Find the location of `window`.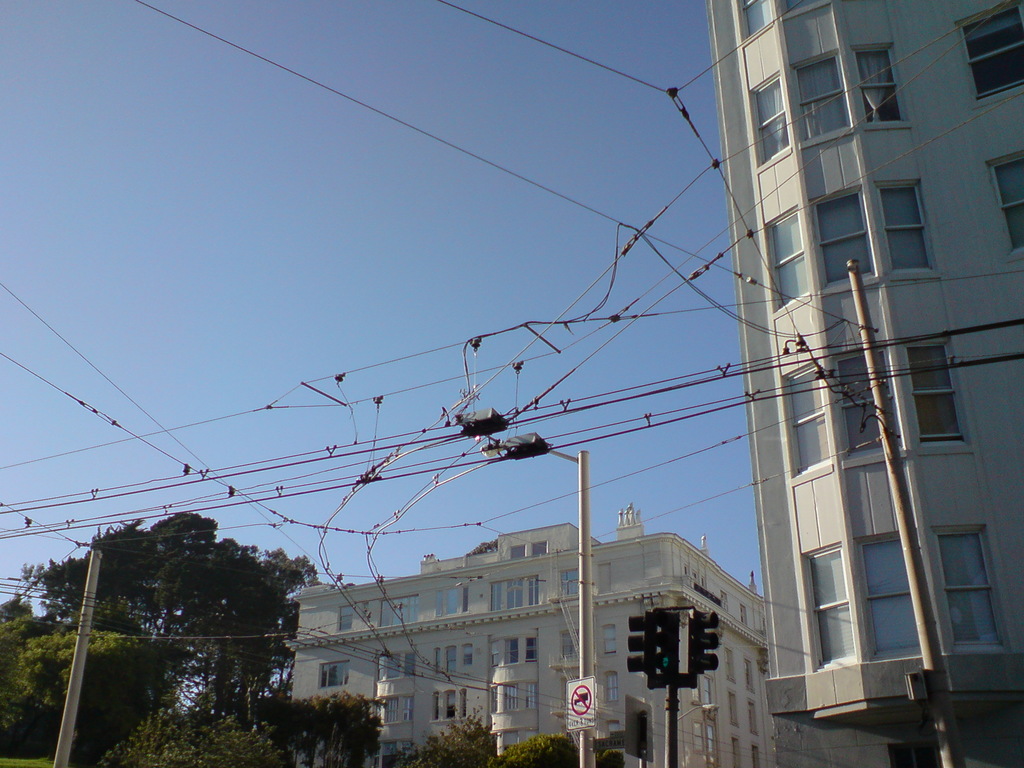
Location: (x1=808, y1=548, x2=860, y2=671).
